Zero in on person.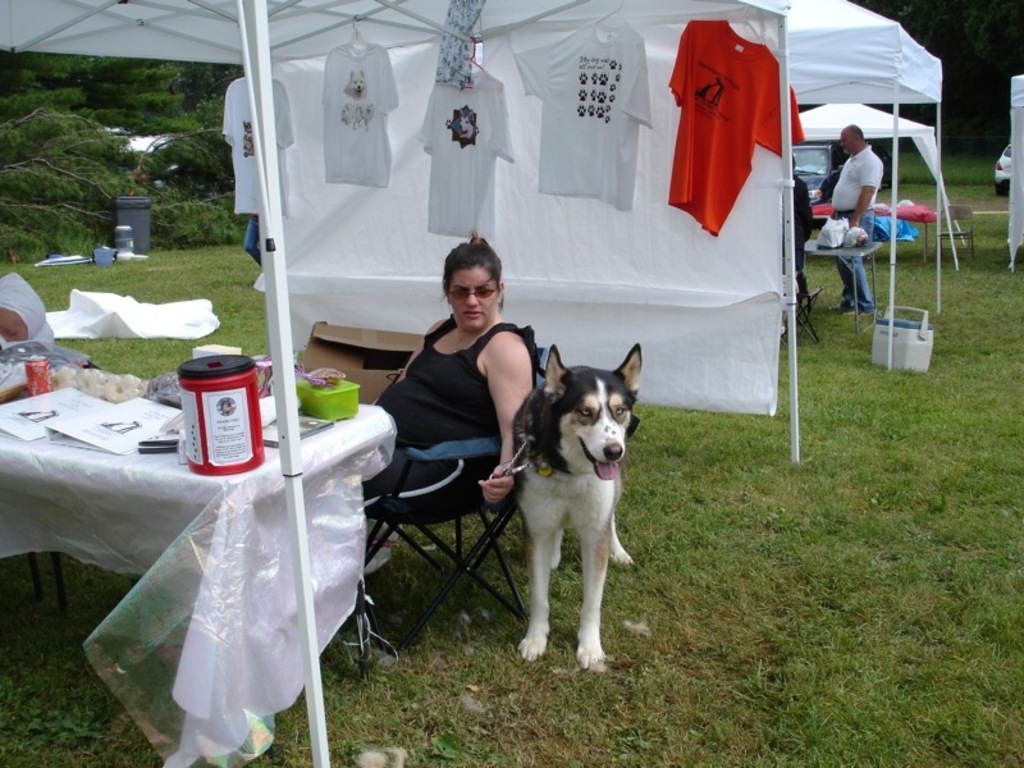
Zeroed in: (831,99,911,362).
